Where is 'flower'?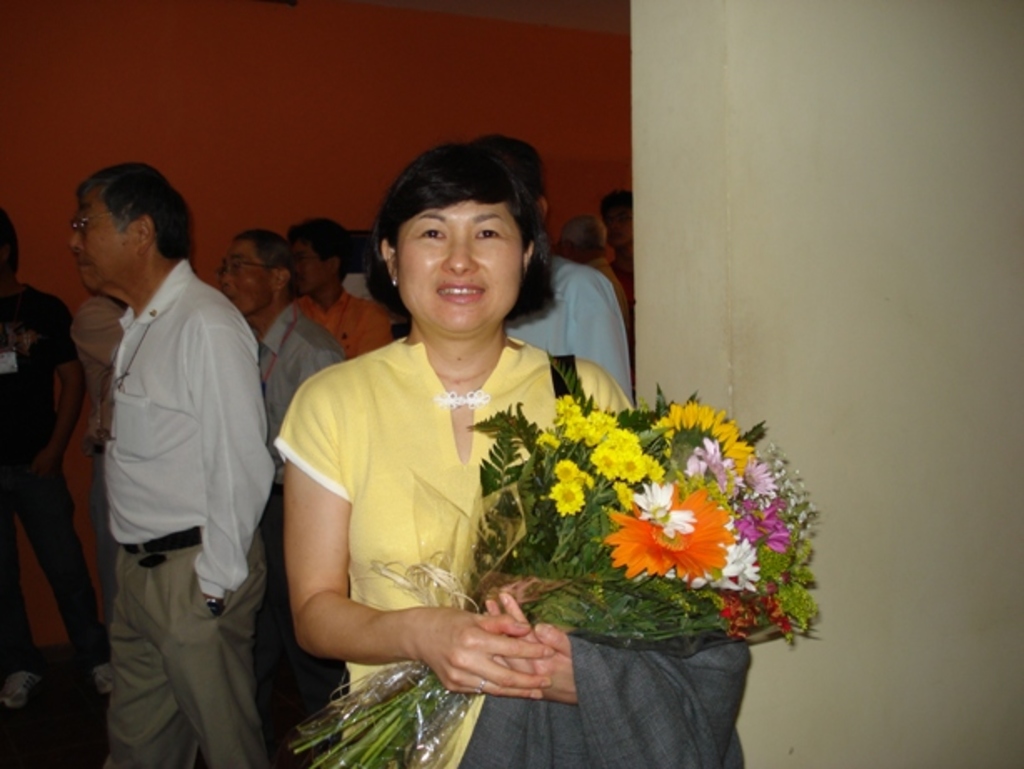
box(590, 482, 739, 599).
